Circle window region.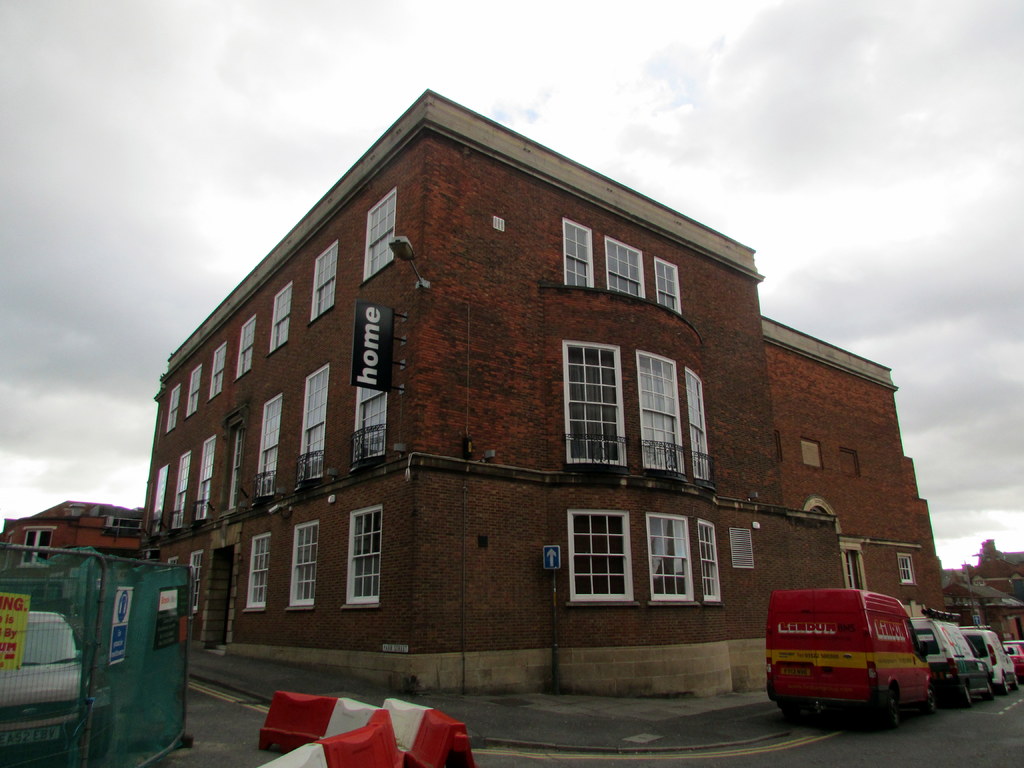
Region: 567,512,634,606.
